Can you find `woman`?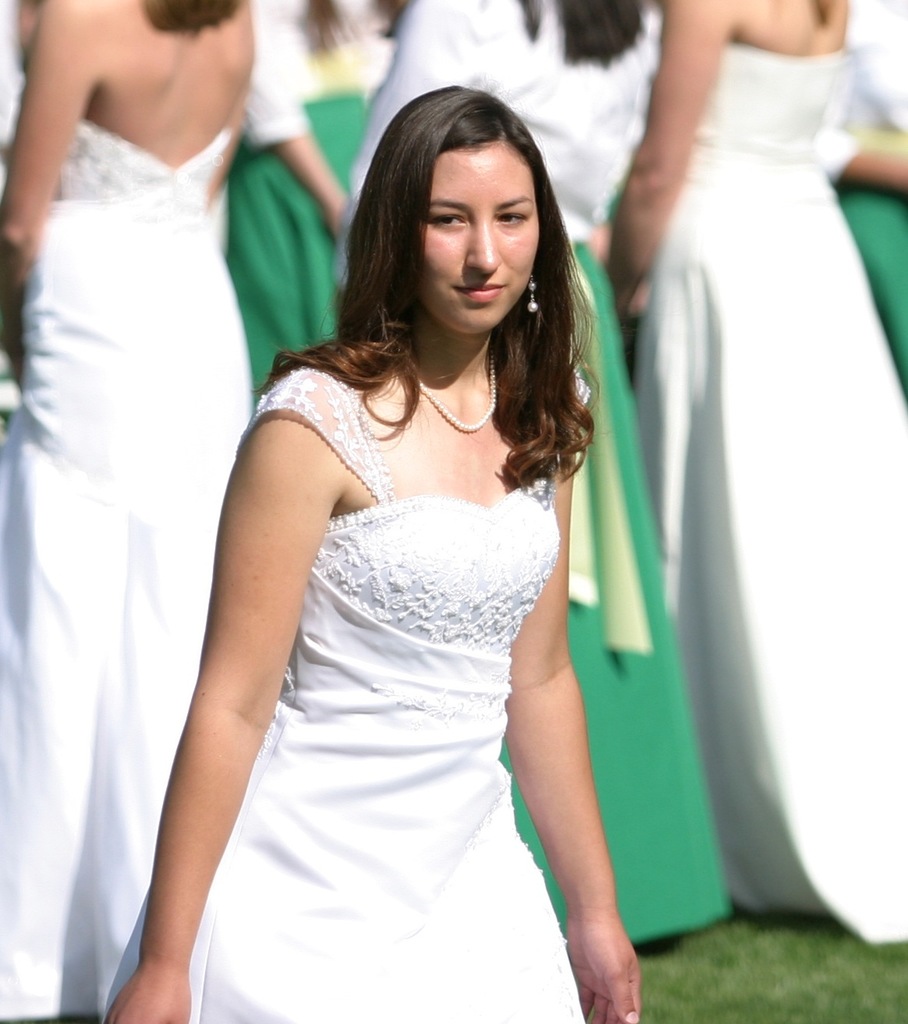
Yes, bounding box: bbox=[337, 0, 747, 962].
